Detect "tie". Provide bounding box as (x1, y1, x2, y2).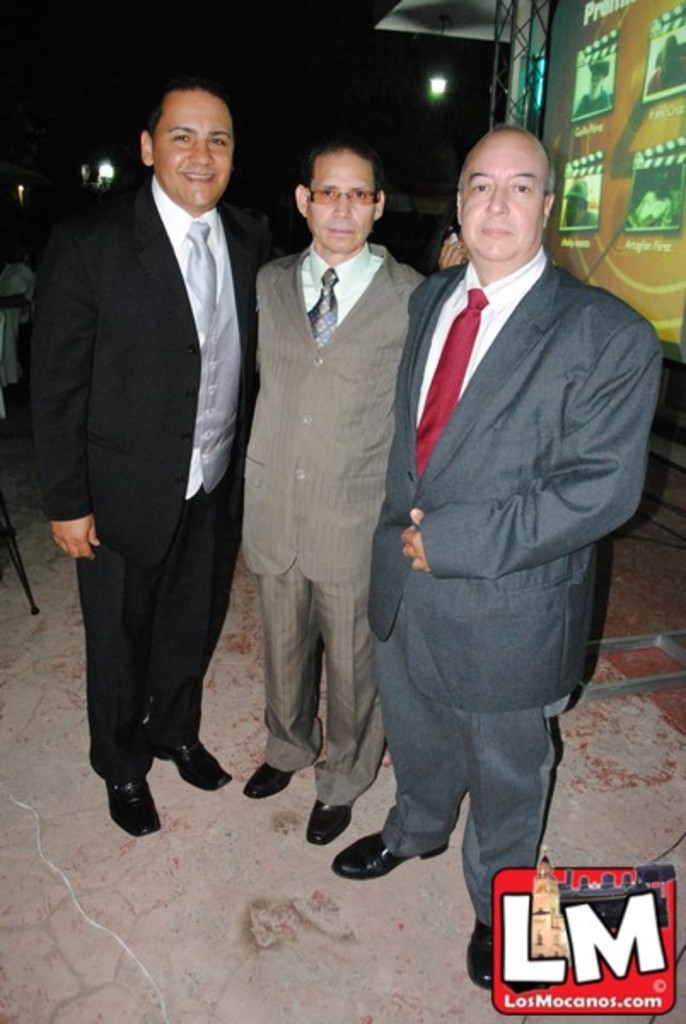
(304, 263, 338, 352).
